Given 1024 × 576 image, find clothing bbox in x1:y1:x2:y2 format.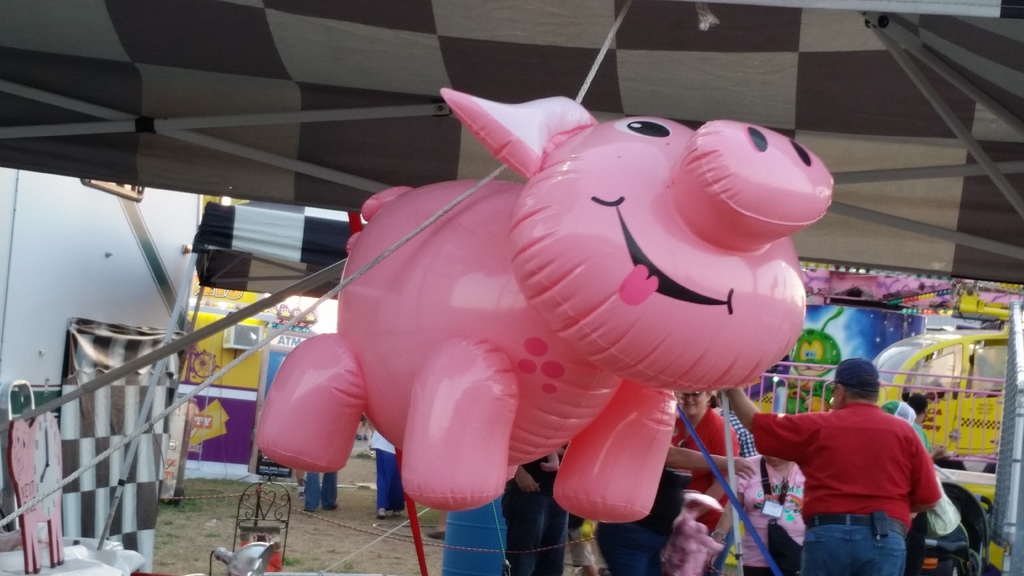
369:435:402:513.
